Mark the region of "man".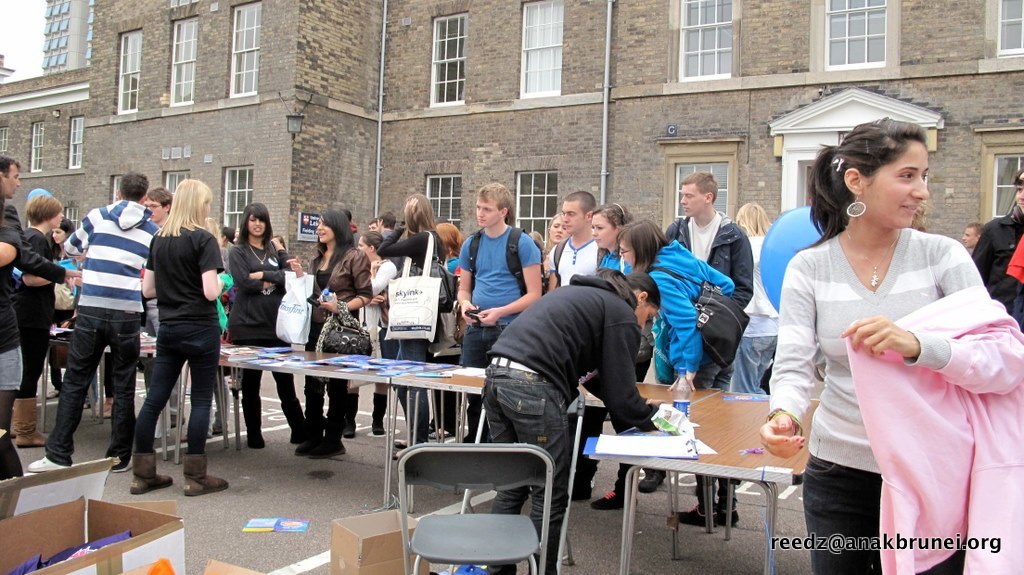
Region: bbox=[974, 164, 1023, 339].
